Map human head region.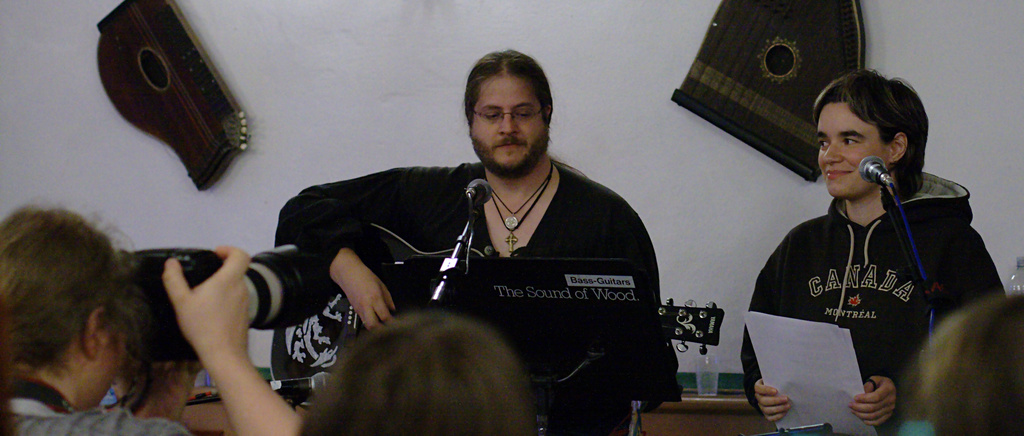
Mapped to <bbox>453, 53, 564, 171</bbox>.
